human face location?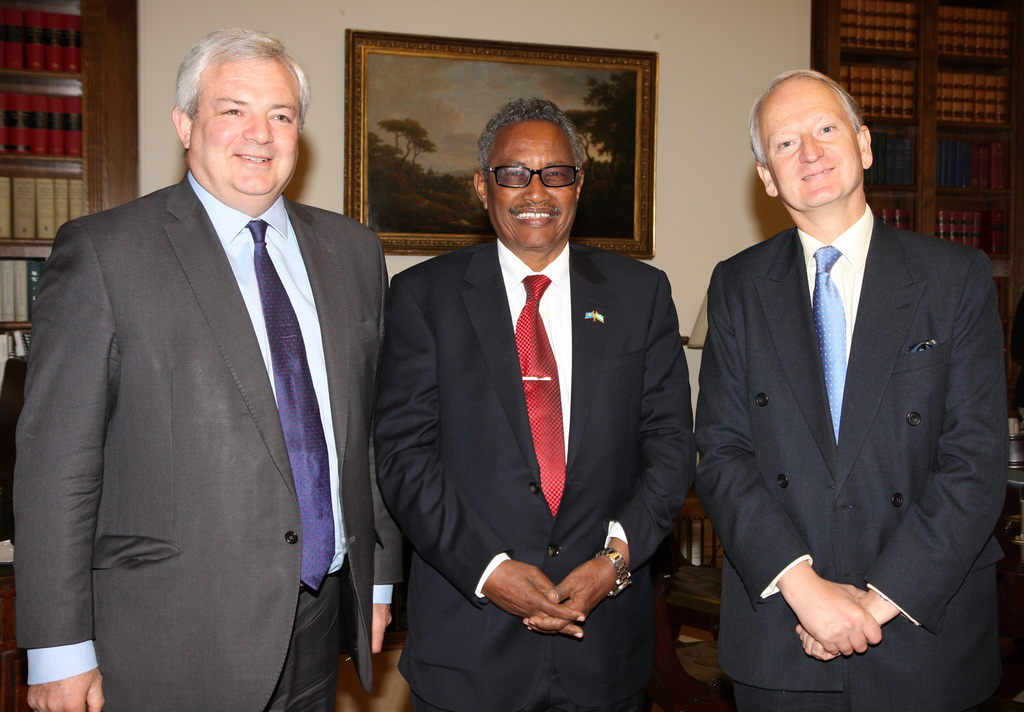
rect(482, 113, 575, 258)
